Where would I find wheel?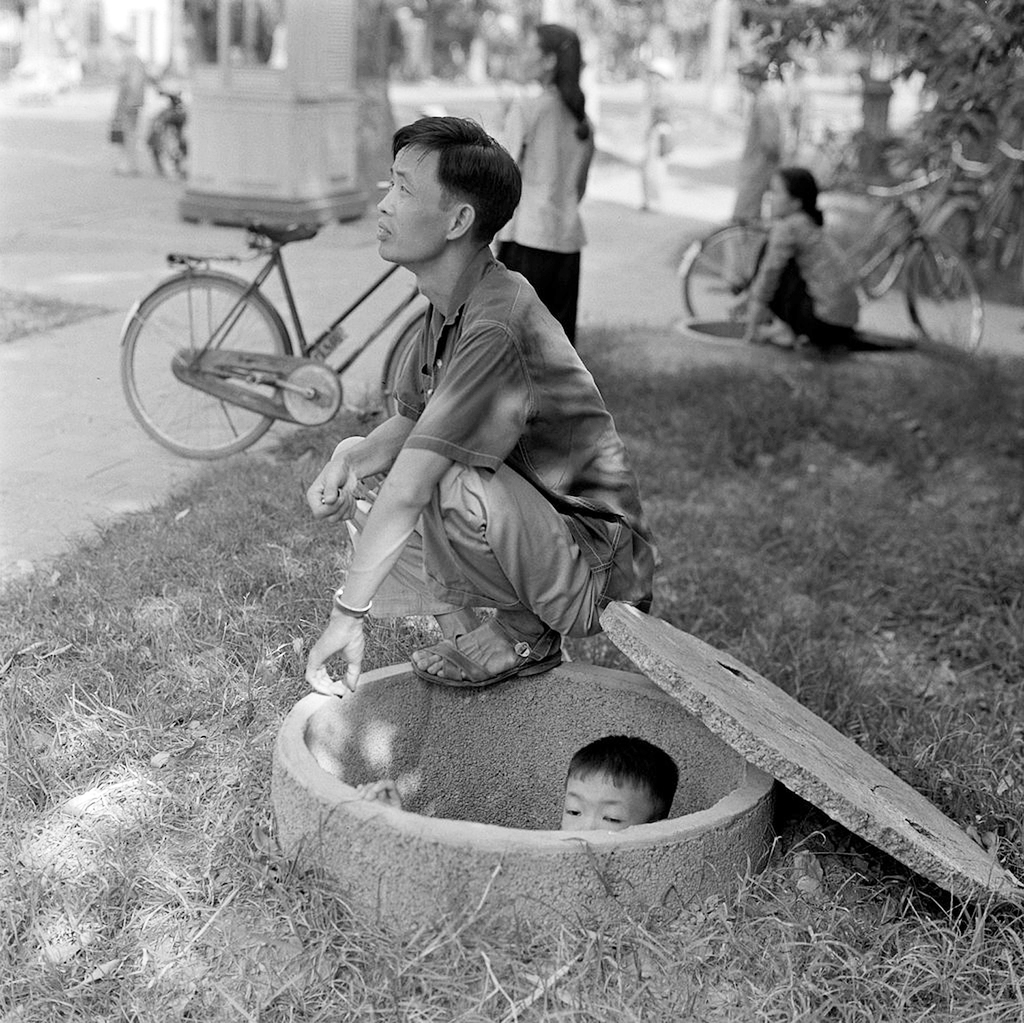
At (left=118, top=277, right=298, bottom=457).
